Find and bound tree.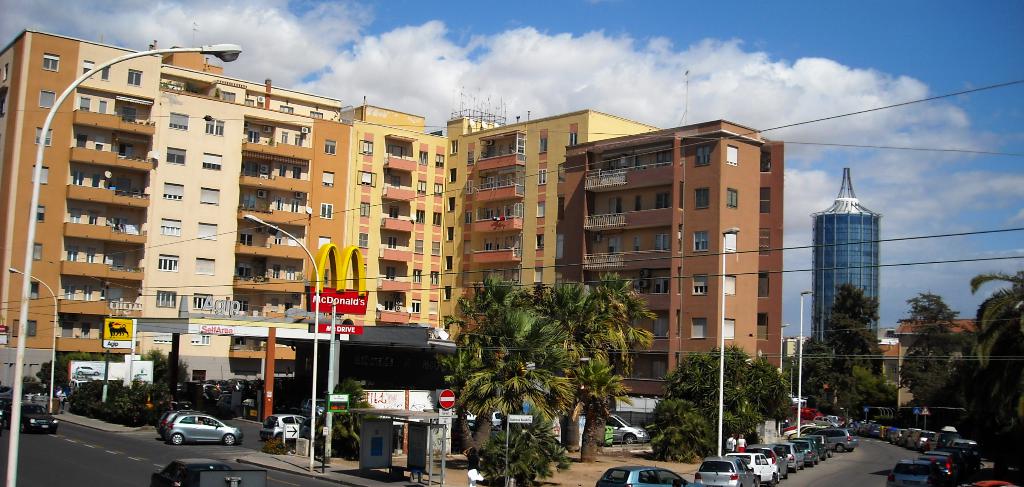
Bound: select_region(893, 290, 973, 422).
